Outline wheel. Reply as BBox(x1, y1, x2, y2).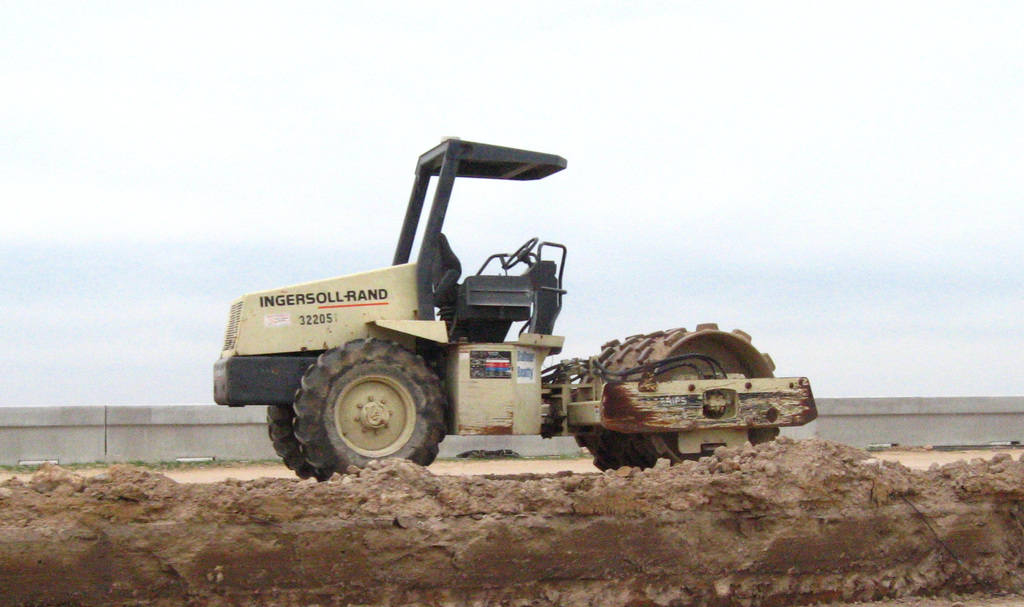
BBox(262, 387, 319, 488).
